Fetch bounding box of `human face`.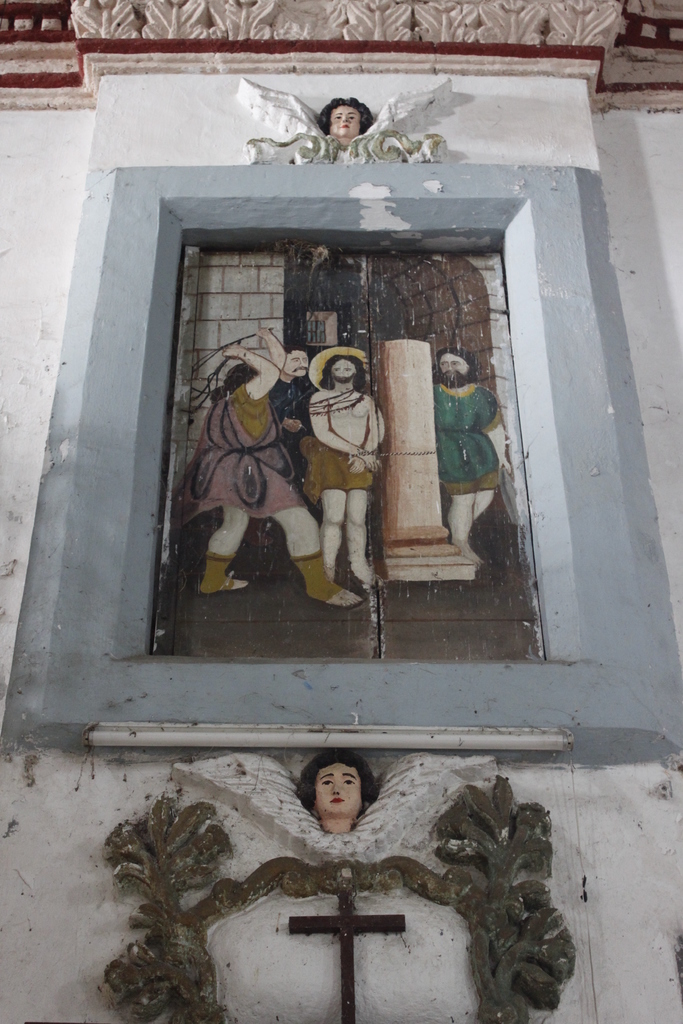
Bbox: x1=331, y1=99, x2=355, y2=134.
